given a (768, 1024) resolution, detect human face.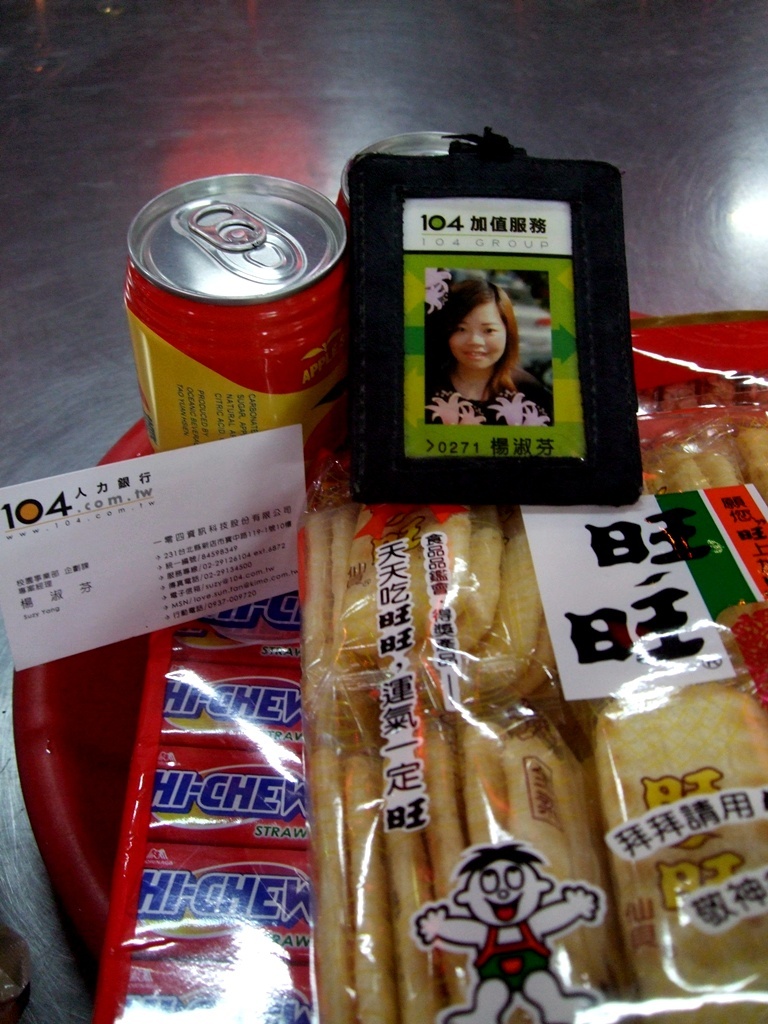
x1=453, y1=305, x2=512, y2=365.
